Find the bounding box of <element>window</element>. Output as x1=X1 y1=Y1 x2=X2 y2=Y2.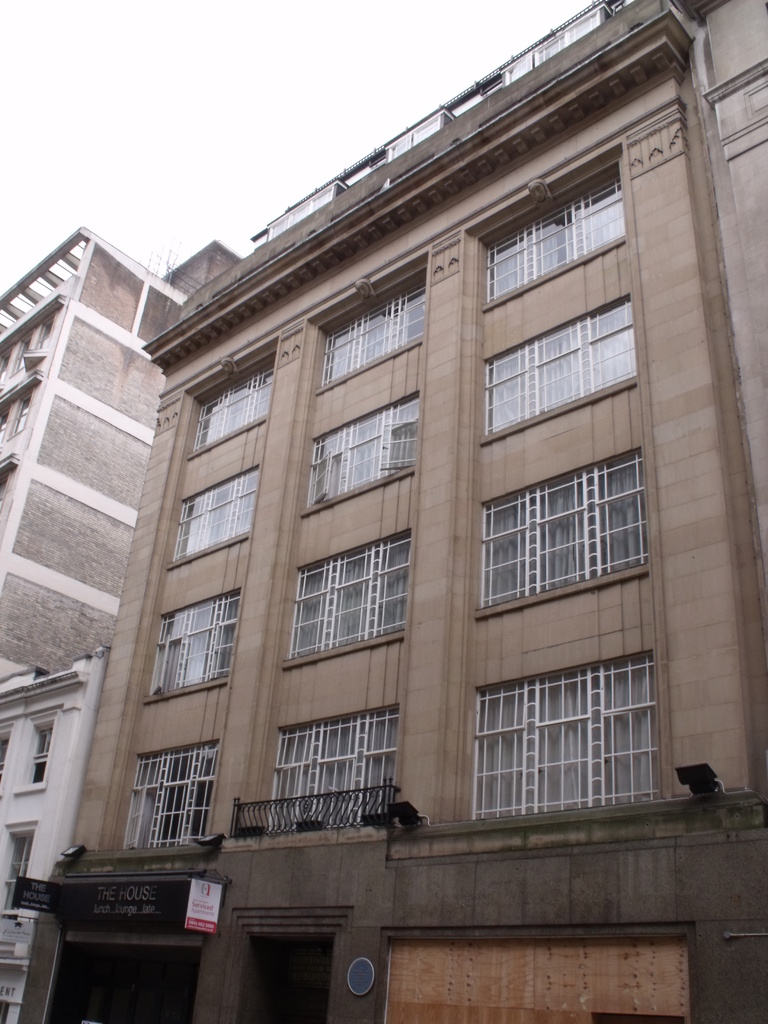
x1=0 y1=401 x2=4 y2=449.
